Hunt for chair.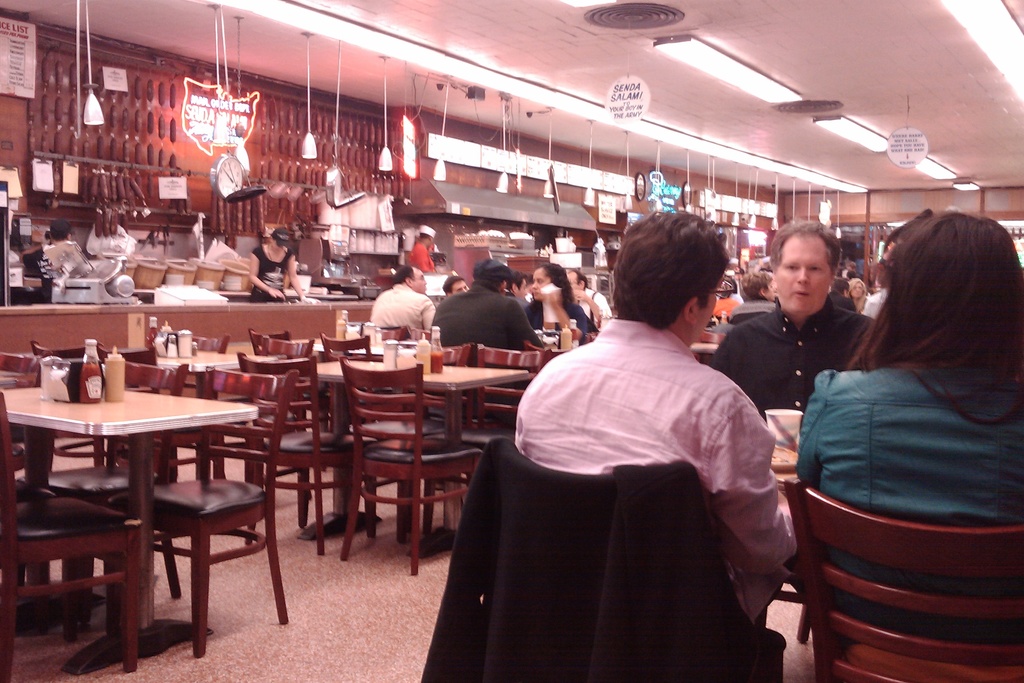
Hunted down at [421, 341, 551, 547].
